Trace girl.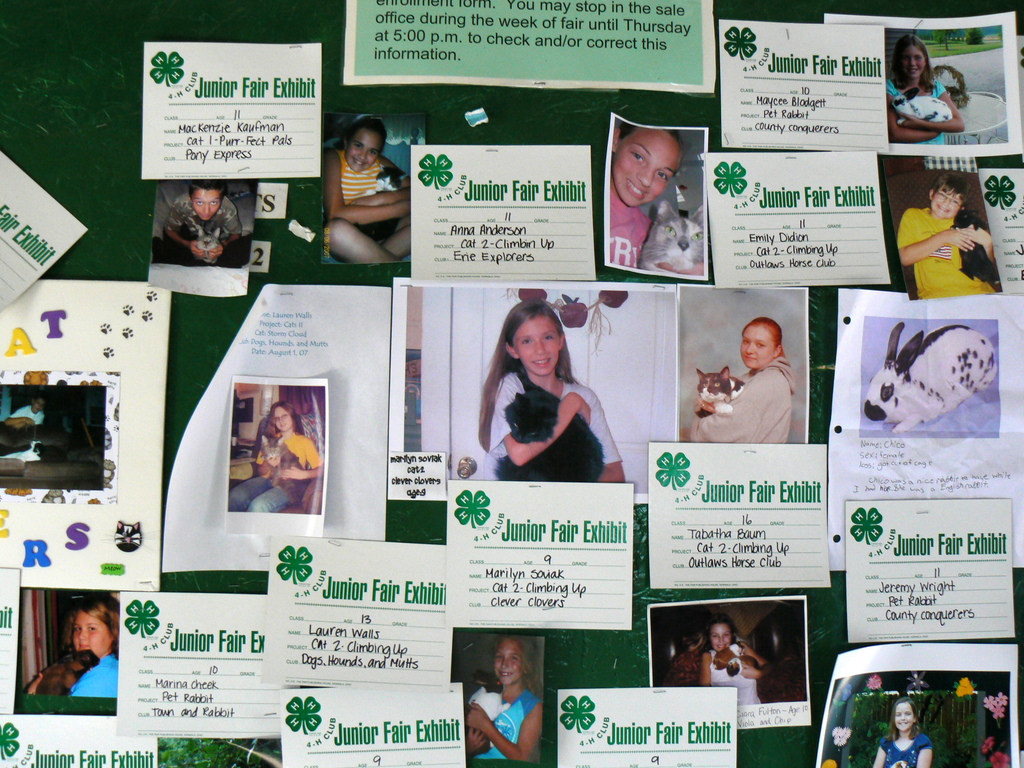
Traced to (882,33,963,142).
